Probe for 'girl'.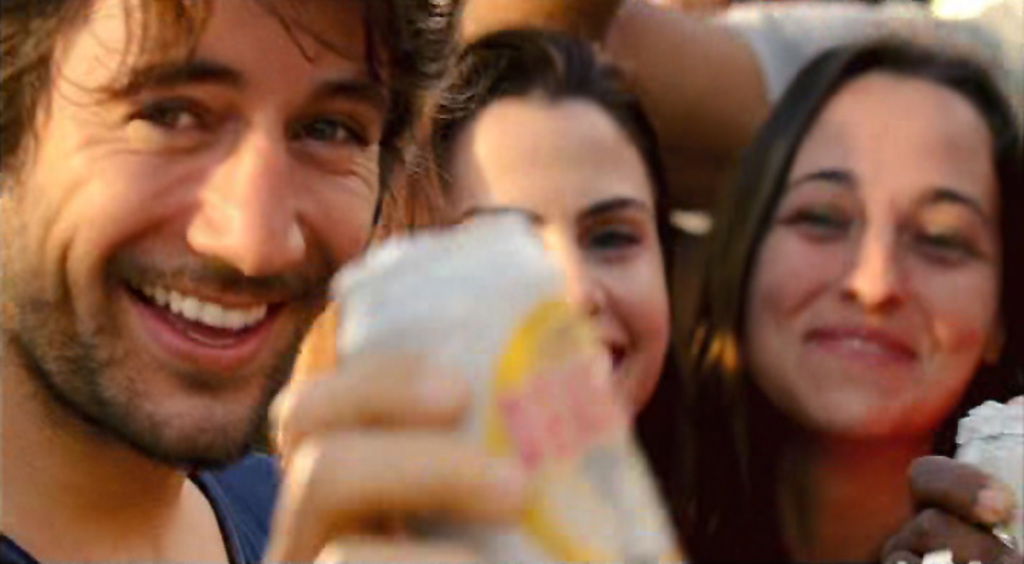
Probe result: (x1=401, y1=26, x2=677, y2=426).
